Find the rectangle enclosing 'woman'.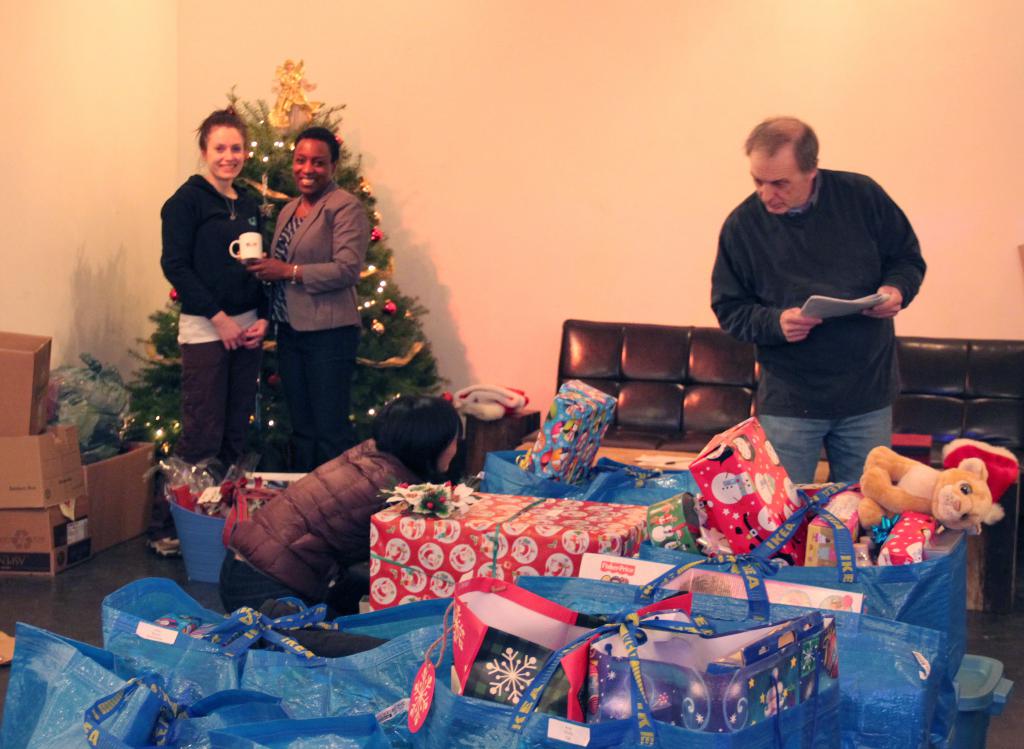
box(166, 113, 294, 511).
